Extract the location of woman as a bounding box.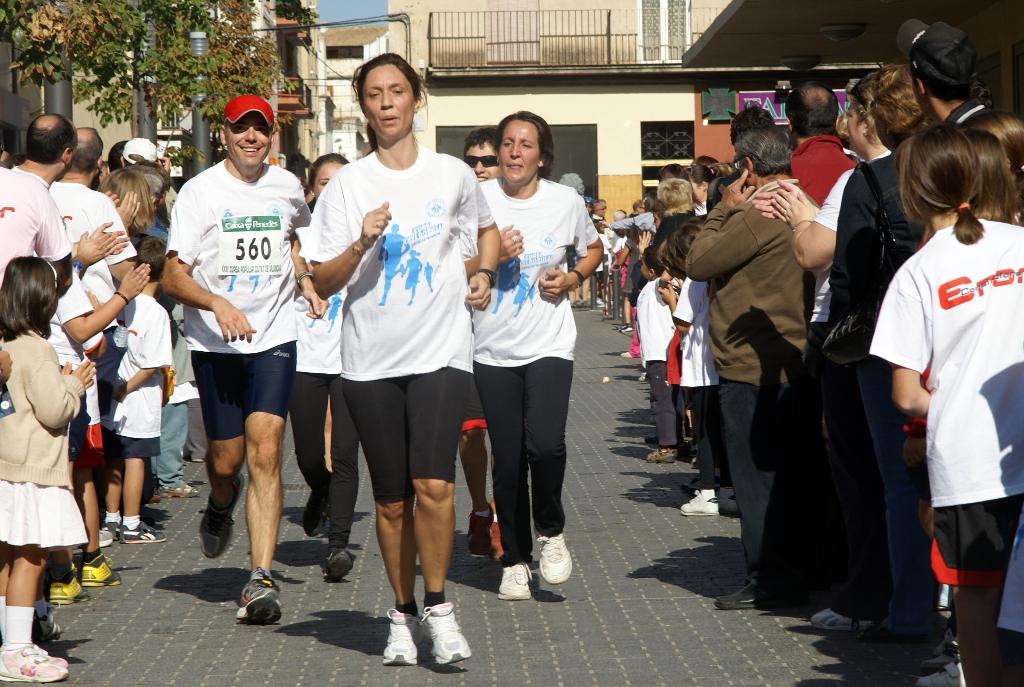
(left=301, top=56, right=493, bottom=665).
